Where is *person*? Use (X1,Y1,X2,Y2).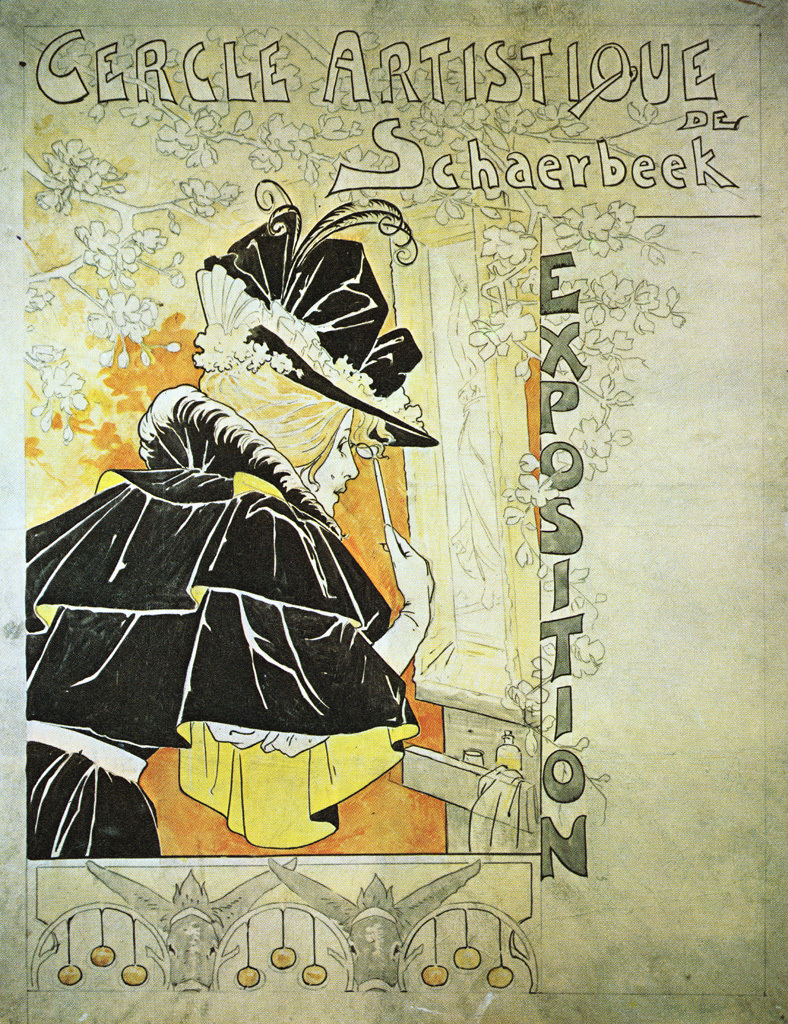
(22,174,437,855).
